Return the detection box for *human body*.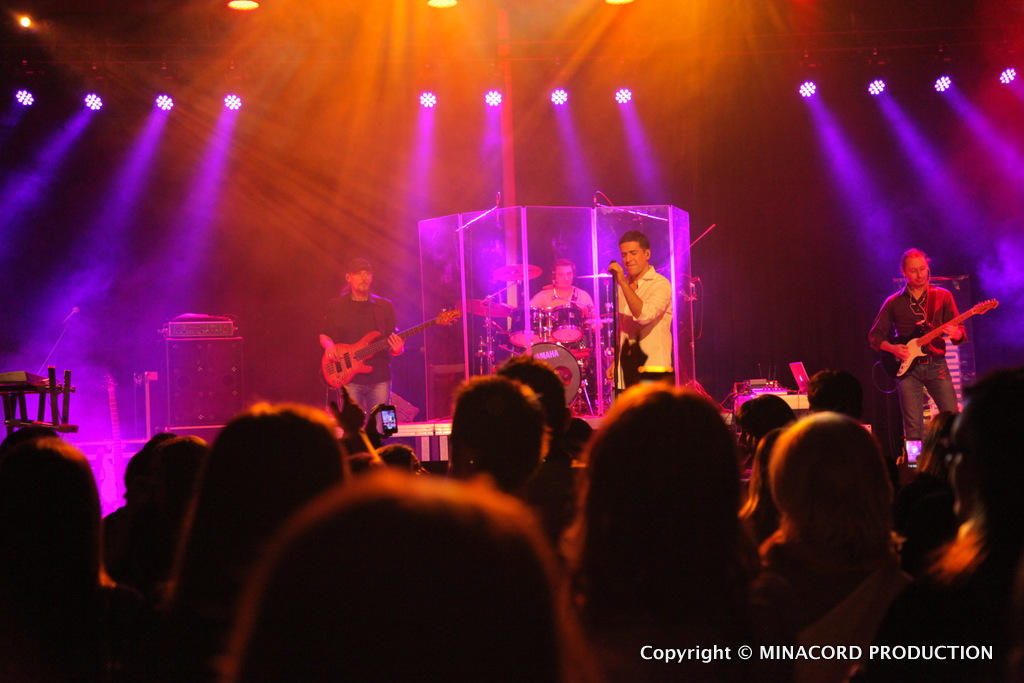
bbox(876, 244, 990, 499).
